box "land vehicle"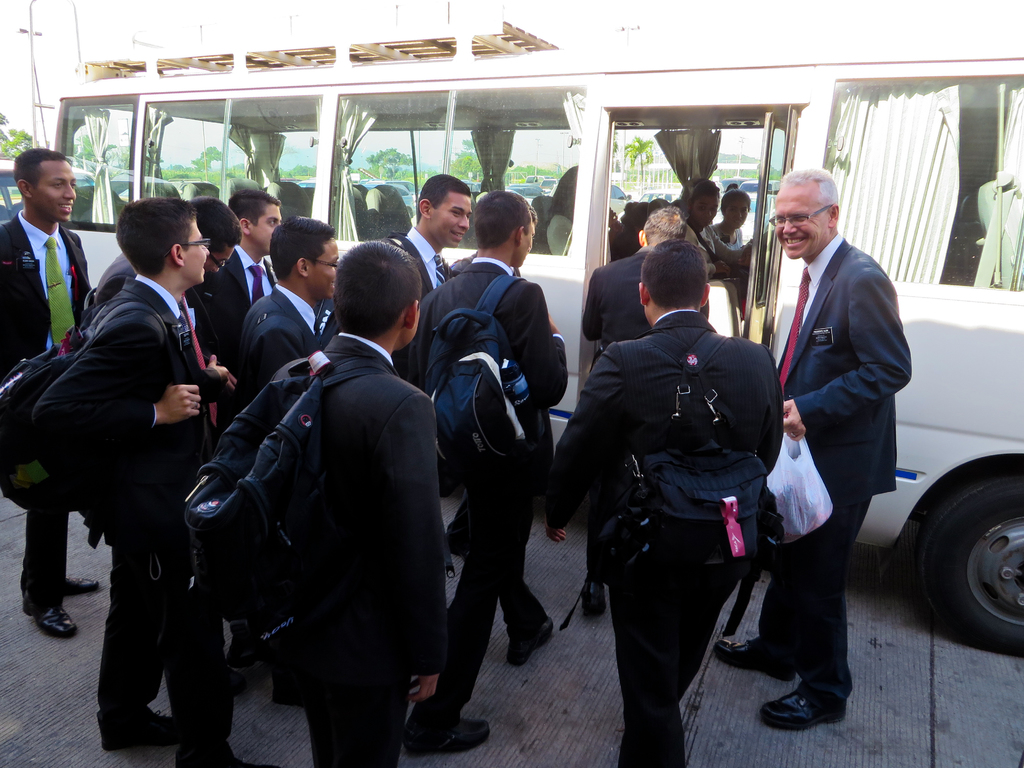
box(394, 180, 413, 218)
